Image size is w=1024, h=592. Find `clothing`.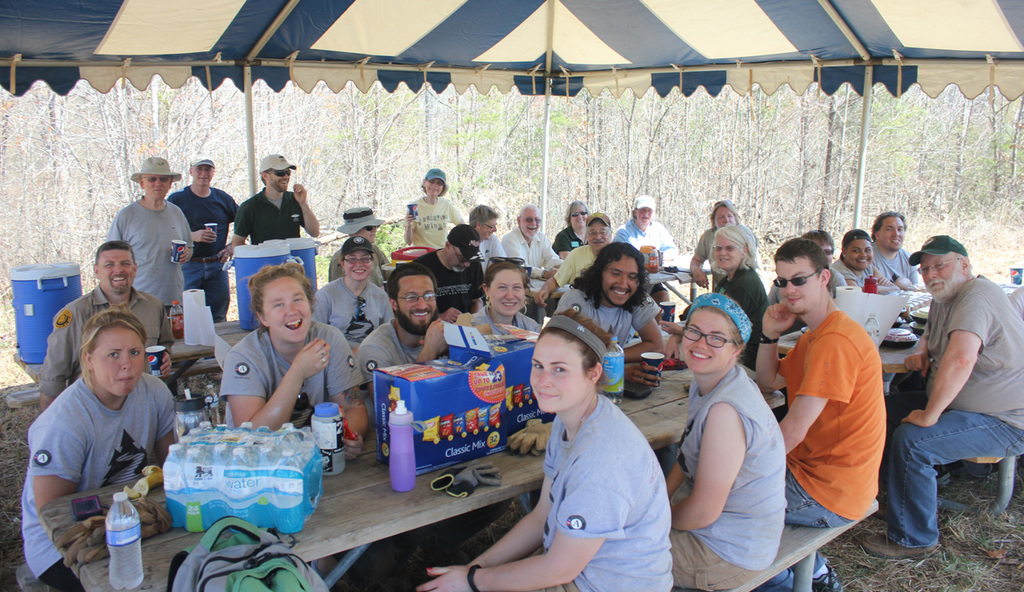
bbox=[505, 230, 556, 285].
